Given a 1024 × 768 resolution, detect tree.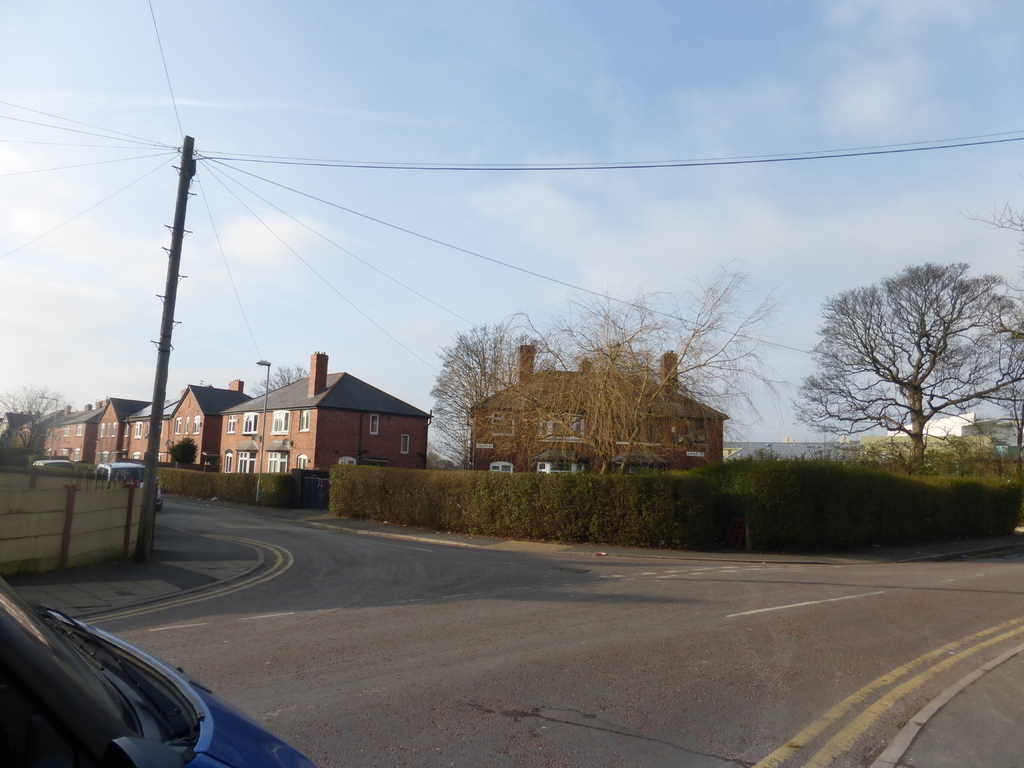
(x1=5, y1=385, x2=56, y2=465).
